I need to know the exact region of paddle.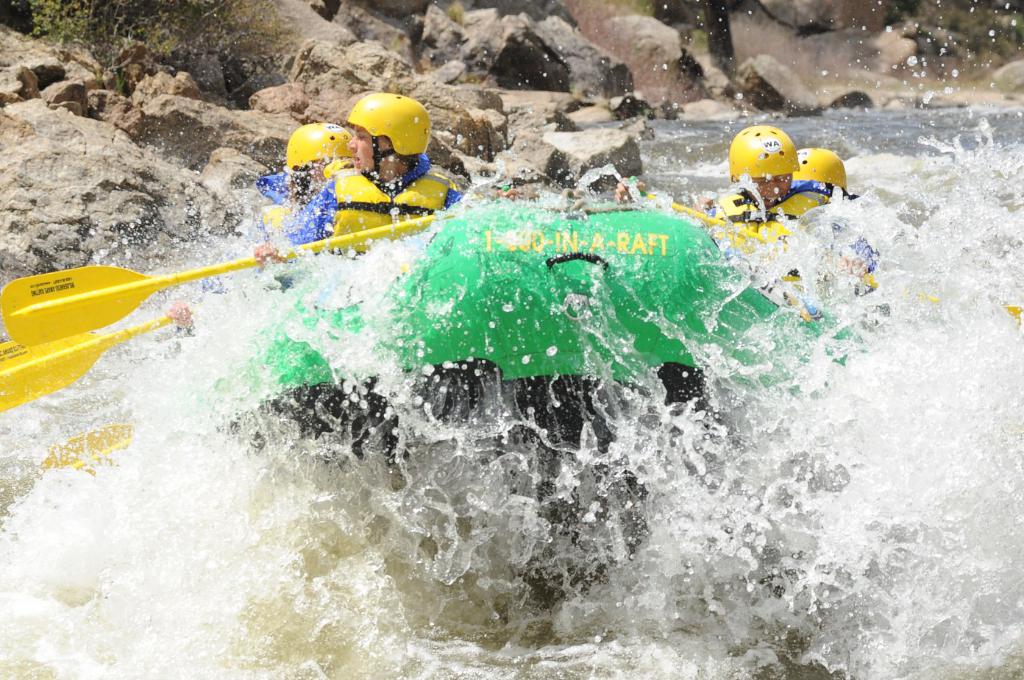
Region: <box>630,178,1023,325</box>.
